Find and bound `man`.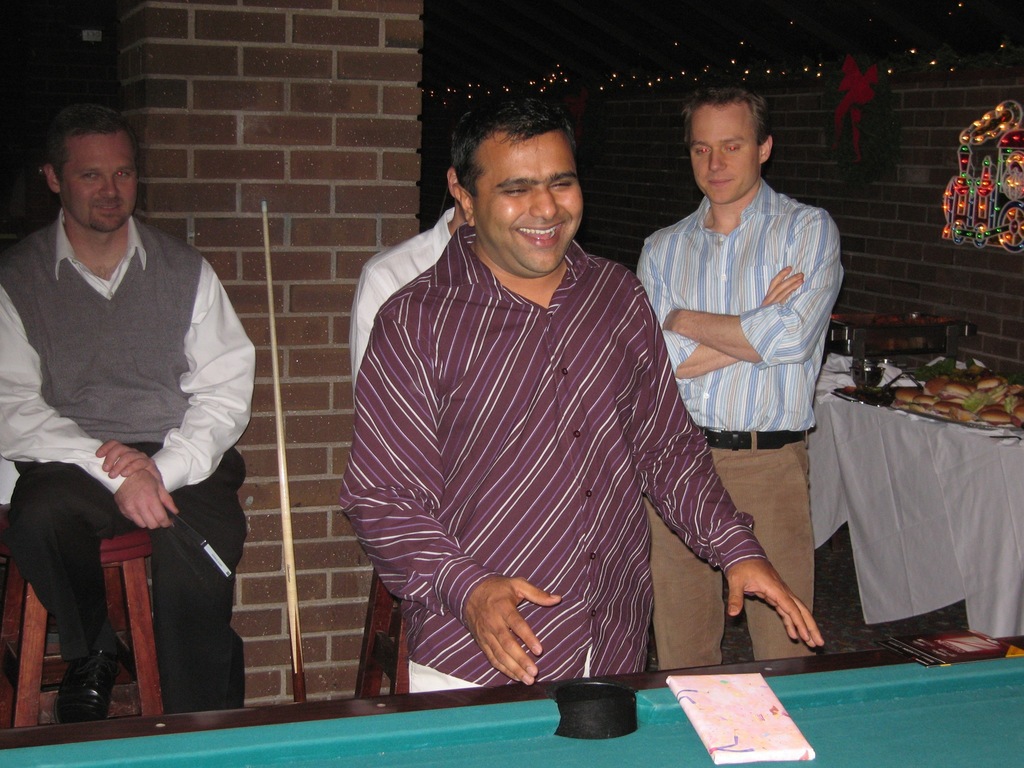
Bound: {"left": 630, "top": 85, "right": 846, "bottom": 678}.
